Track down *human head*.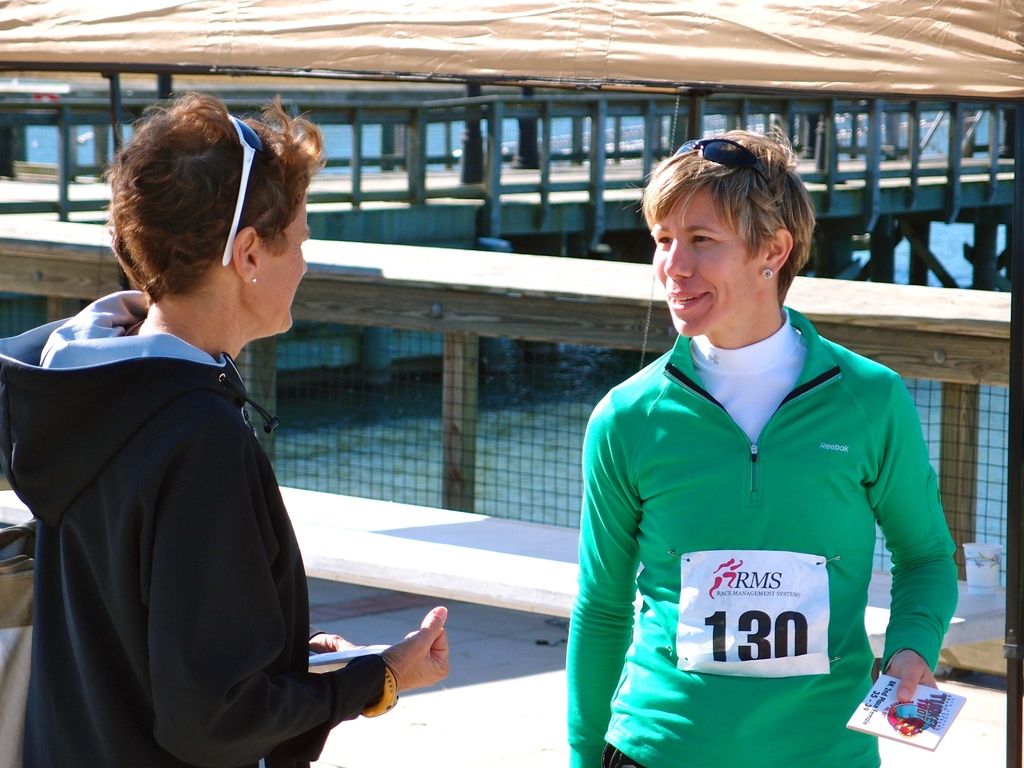
Tracked to {"x1": 622, "y1": 121, "x2": 815, "y2": 342}.
